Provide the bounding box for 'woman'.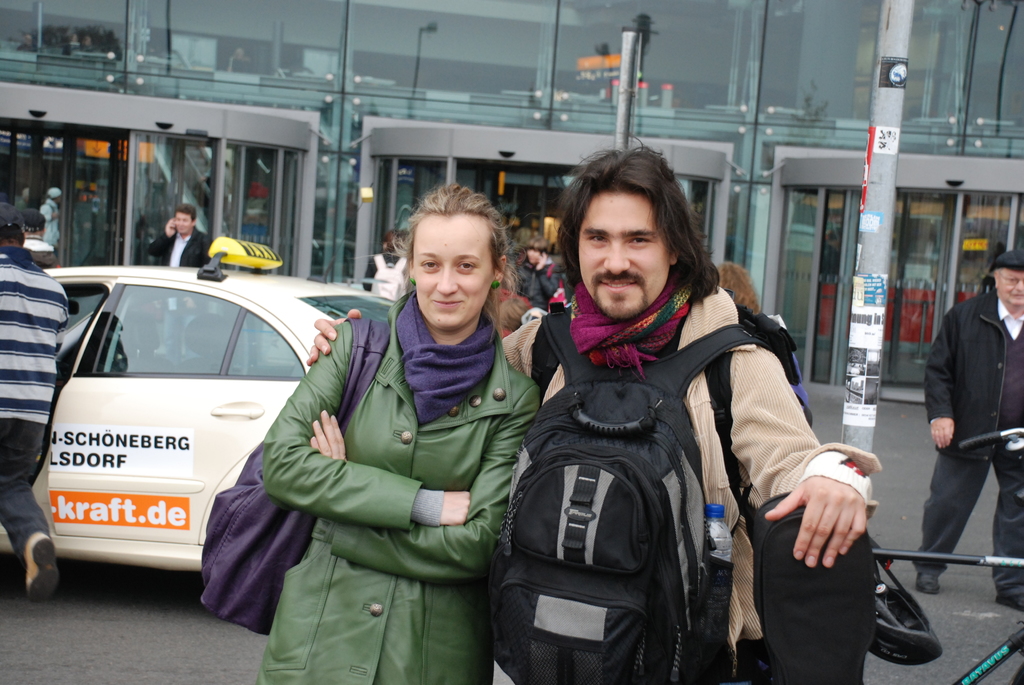
crop(227, 198, 531, 684).
